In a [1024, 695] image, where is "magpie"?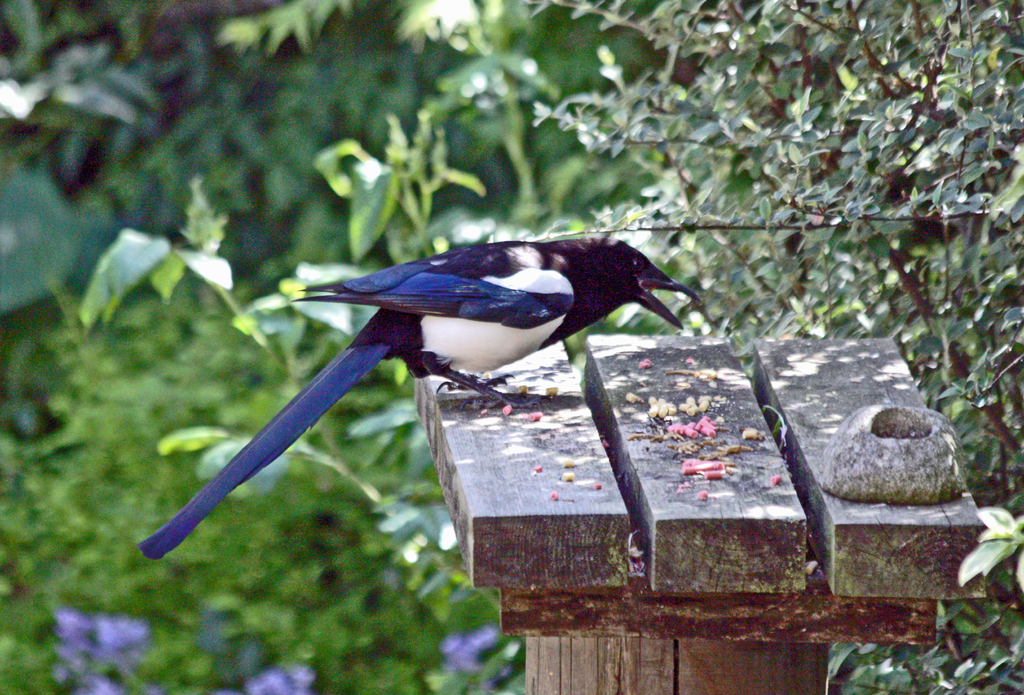
(134, 235, 692, 564).
